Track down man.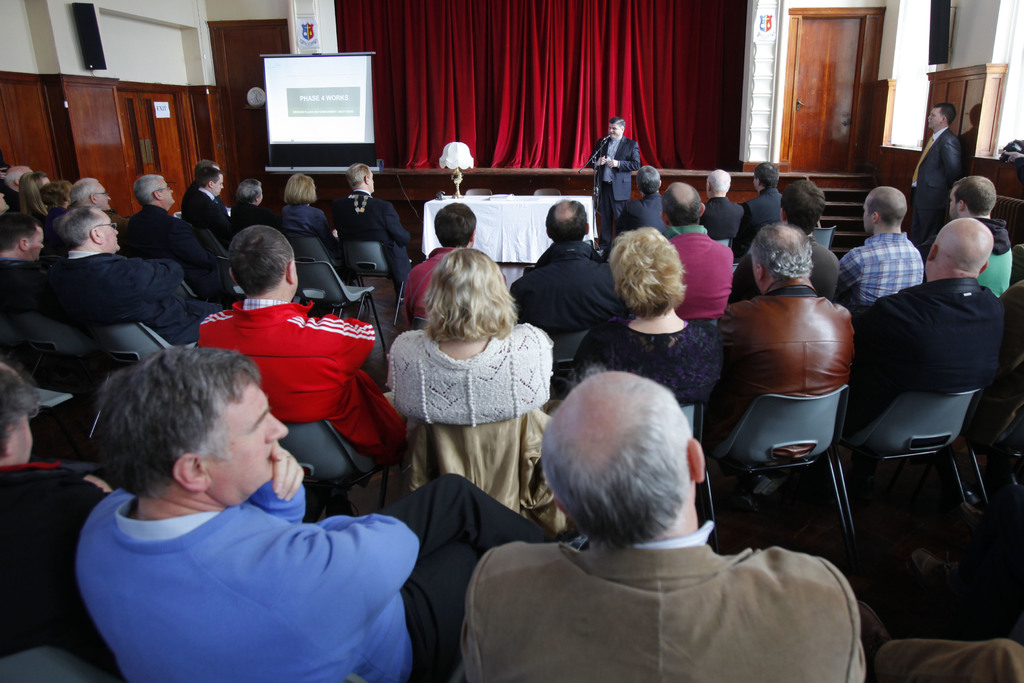
Tracked to rect(696, 169, 747, 240).
